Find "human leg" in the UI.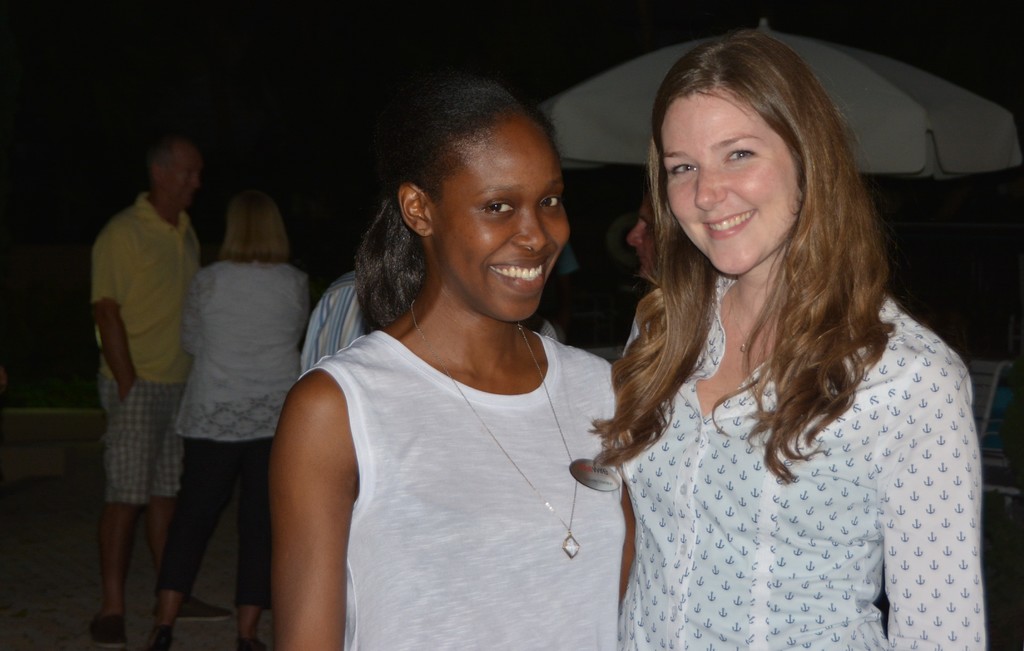
UI element at (92,496,148,650).
